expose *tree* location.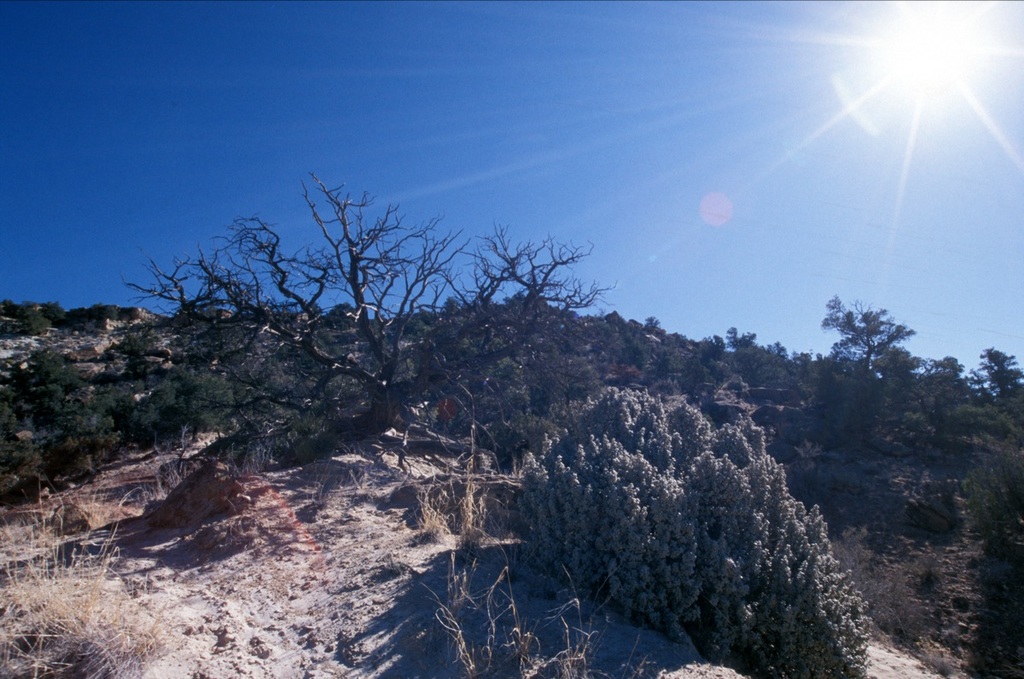
Exposed at select_region(814, 295, 917, 375).
